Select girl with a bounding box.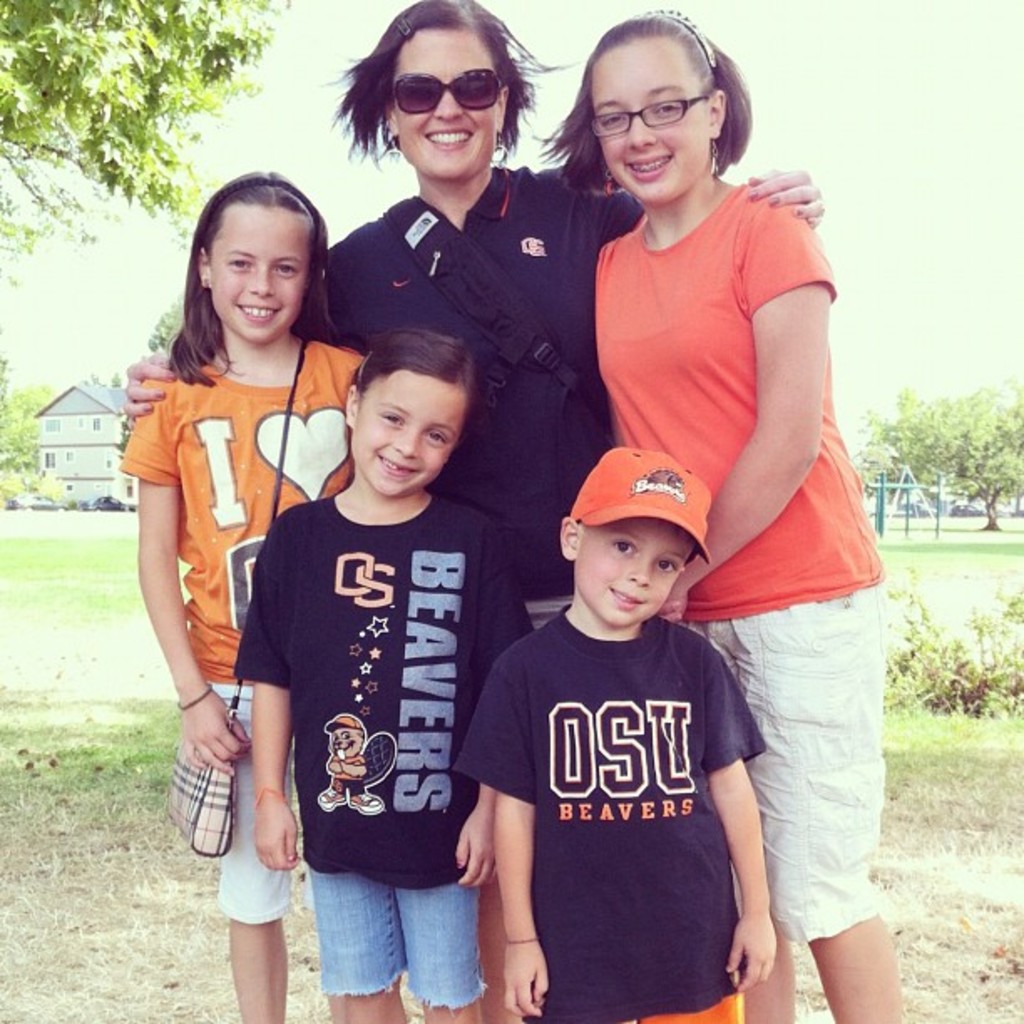
x1=530, y1=8, x2=902, y2=1022.
